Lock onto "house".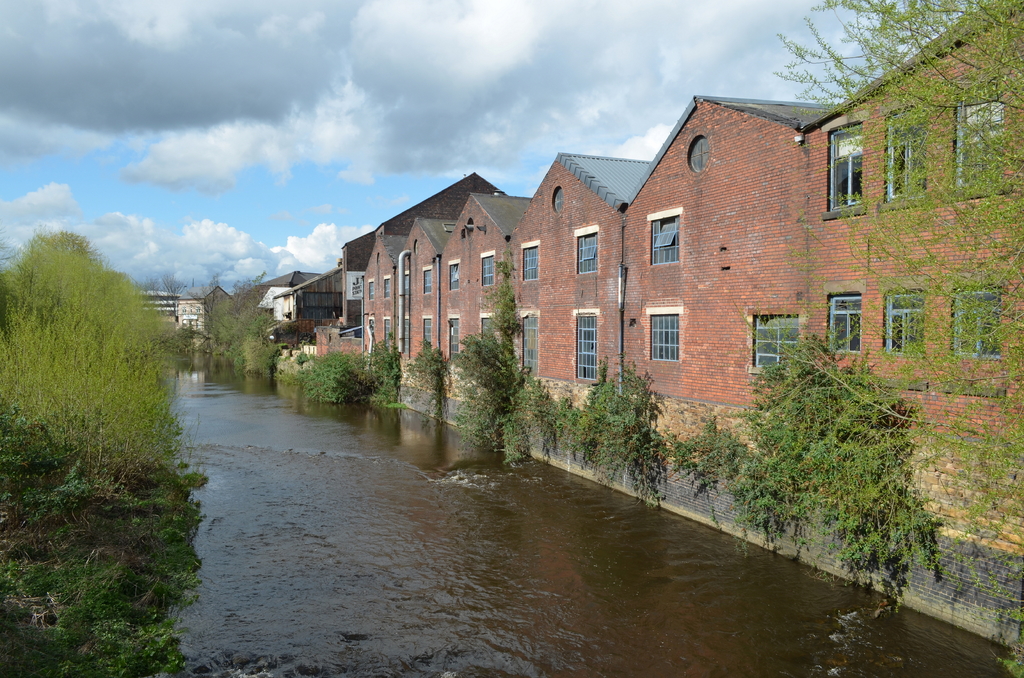
Locked: bbox=[241, 267, 330, 309].
